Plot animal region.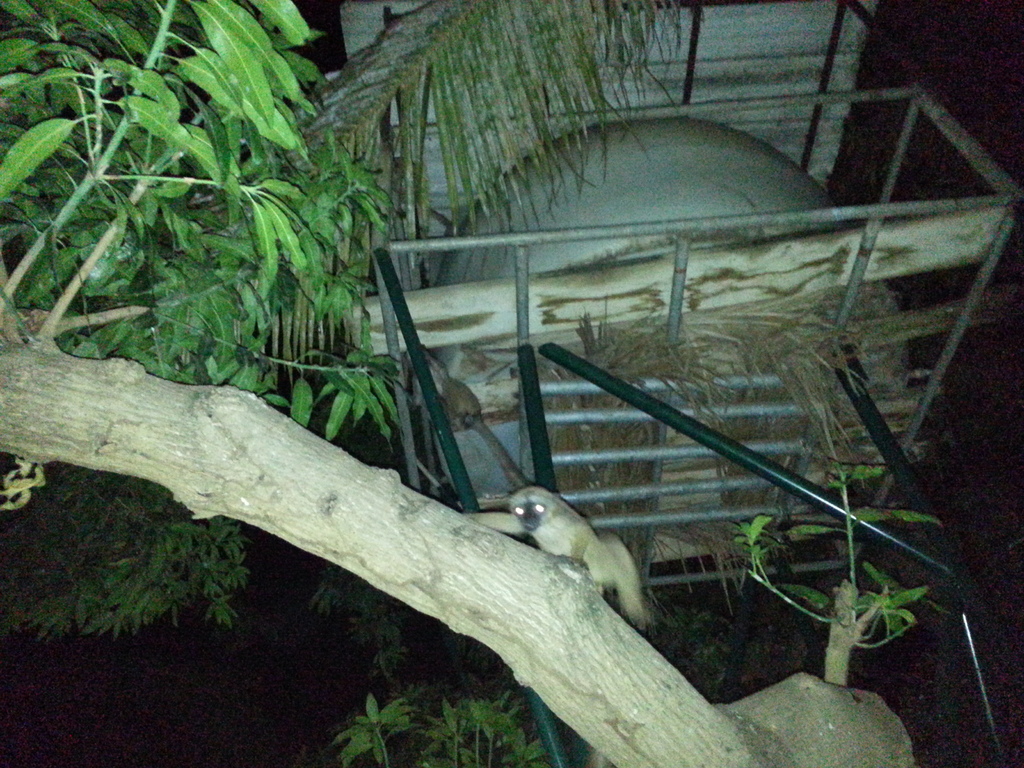
Plotted at [467, 480, 649, 640].
